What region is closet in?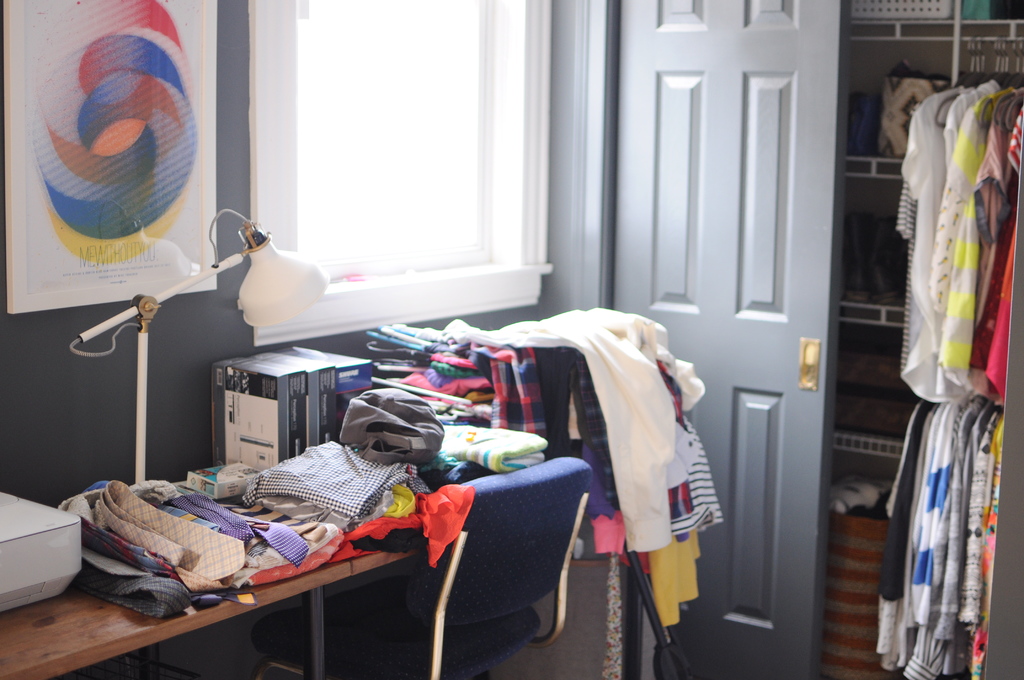
817,37,1023,654.
